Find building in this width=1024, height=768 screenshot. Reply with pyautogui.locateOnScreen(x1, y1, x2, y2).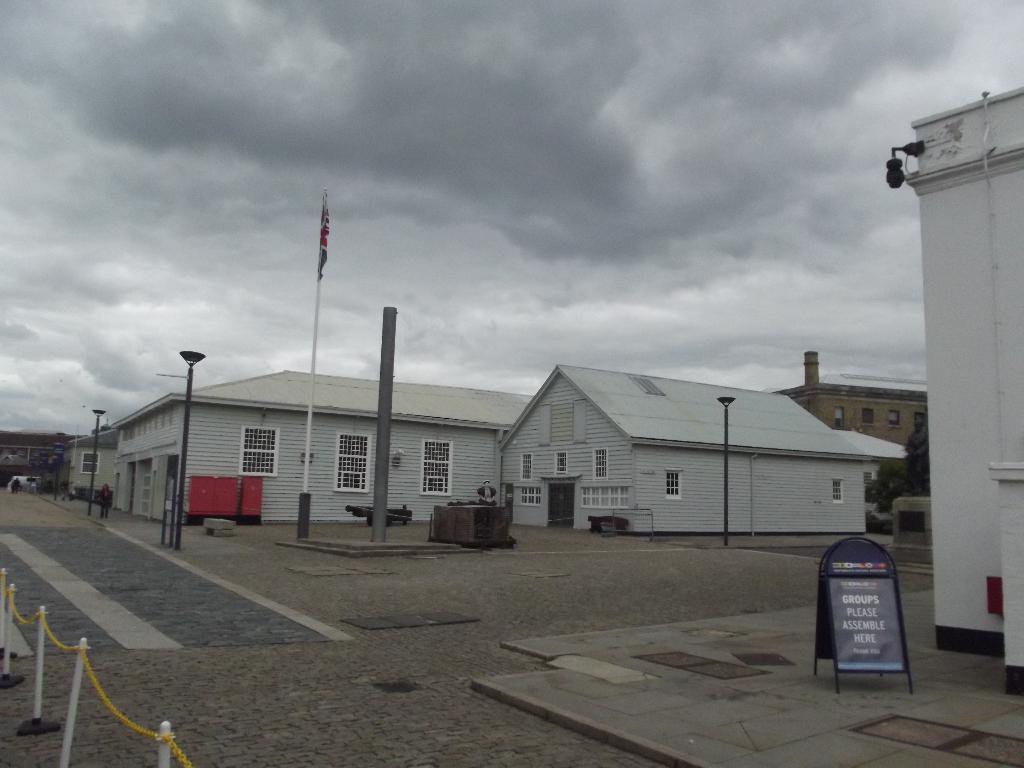
pyautogui.locateOnScreen(65, 429, 119, 500).
